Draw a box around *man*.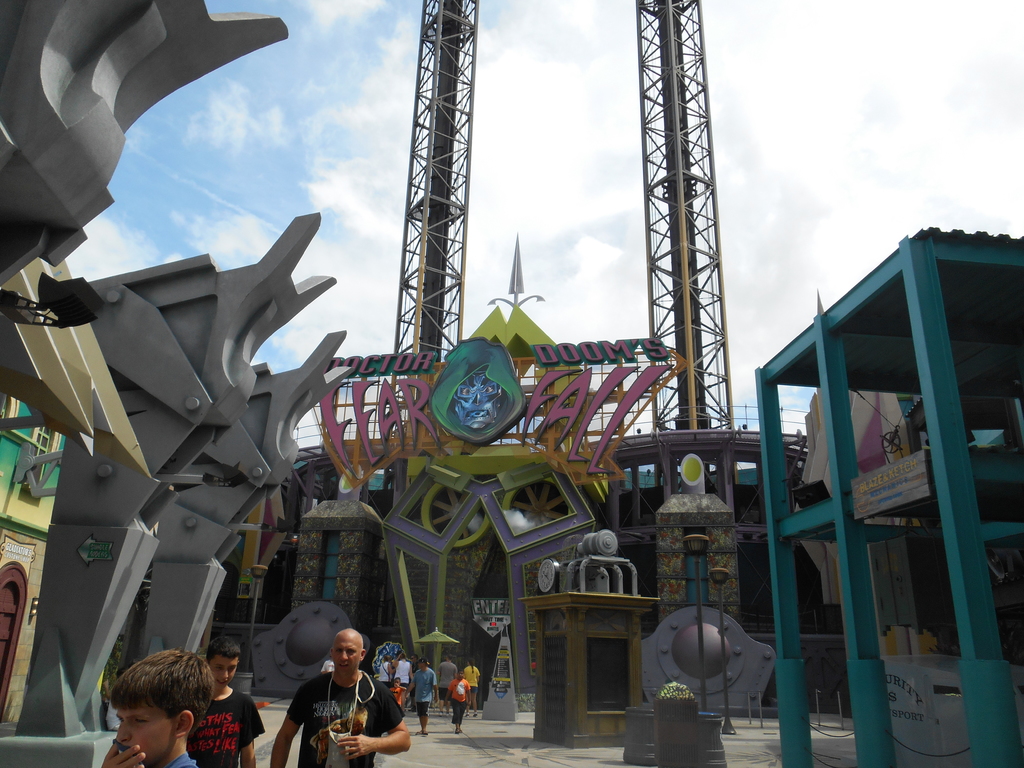
{"left": 189, "top": 636, "right": 263, "bottom": 767}.
